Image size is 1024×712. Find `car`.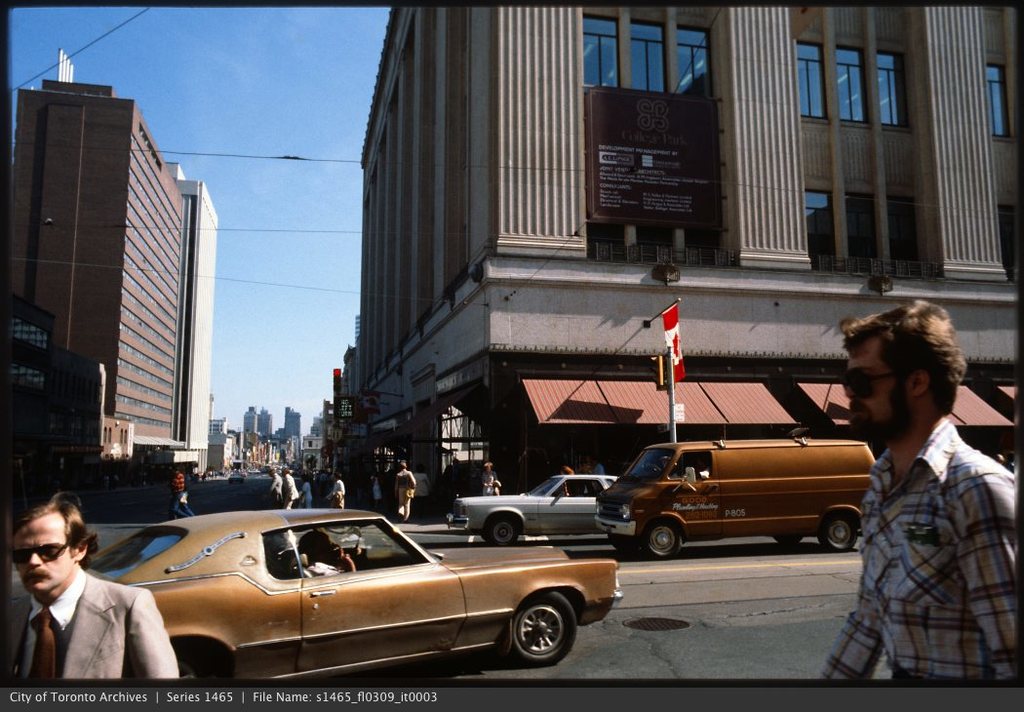
(x1=79, y1=505, x2=624, y2=683).
